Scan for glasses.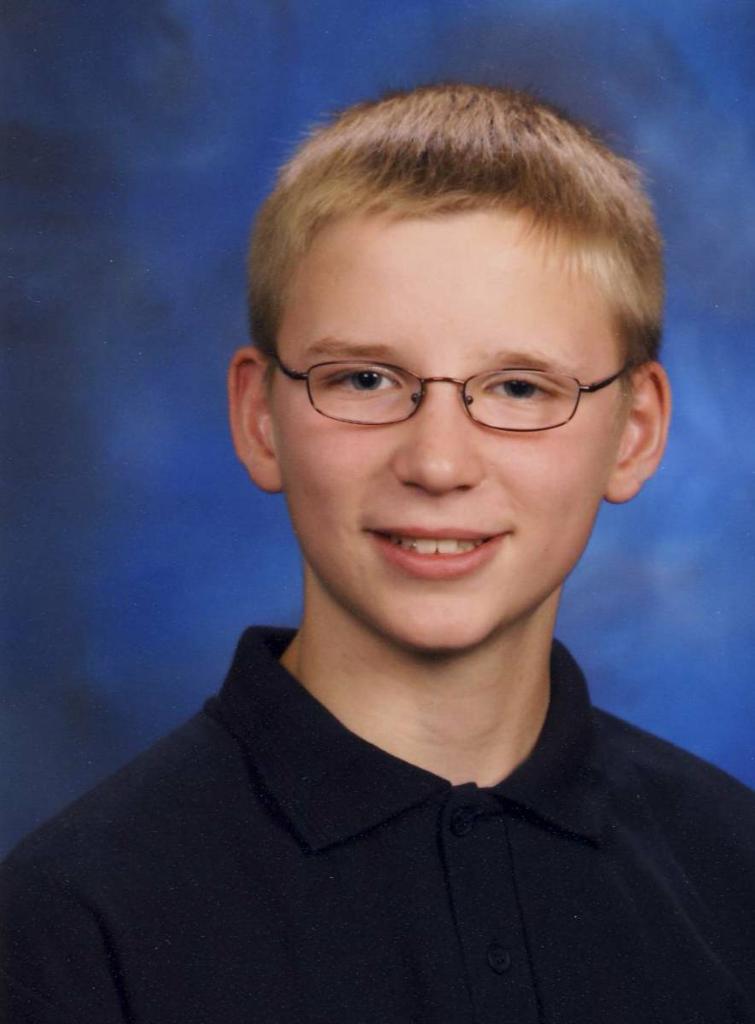
Scan result: pyautogui.locateOnScreen(270, 347, 638, 439).
